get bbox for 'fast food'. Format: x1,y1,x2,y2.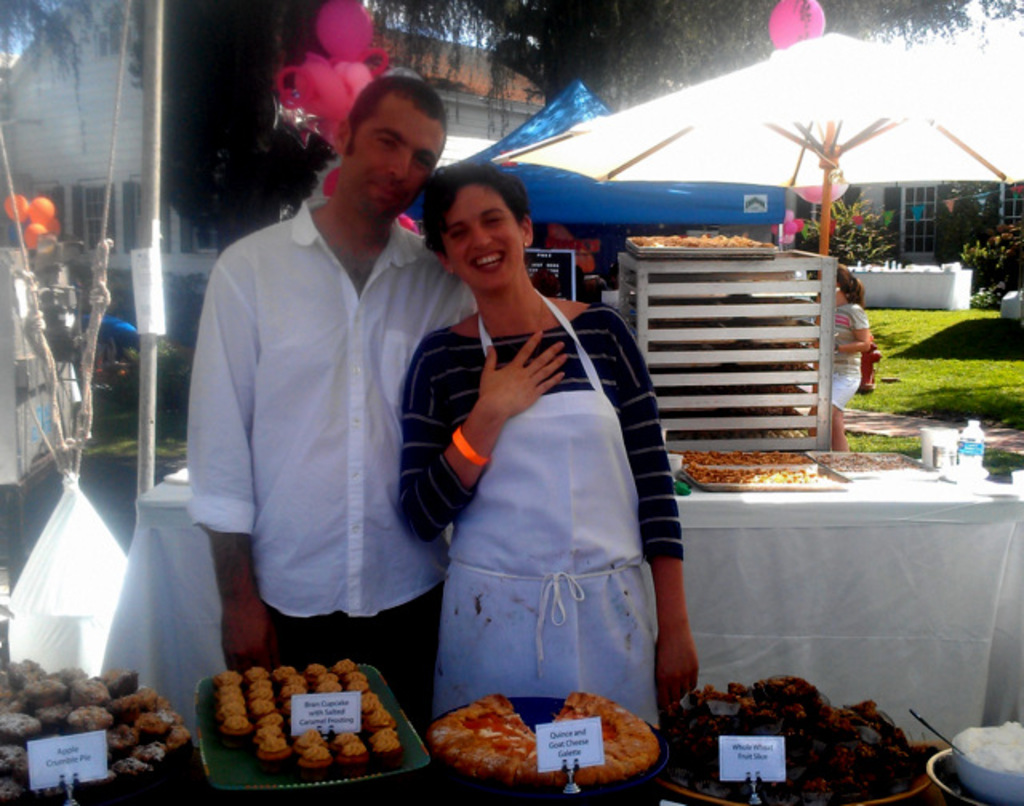
282,675,302,688.
